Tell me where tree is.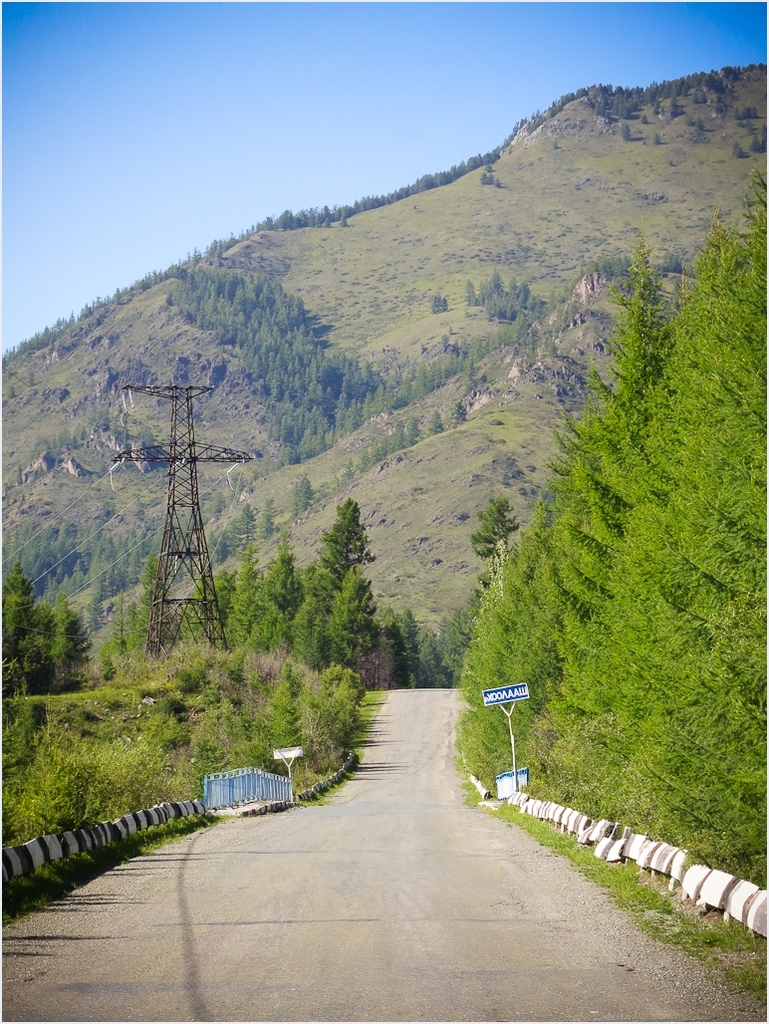
tree is at detection(1, 556, 97, 701).
